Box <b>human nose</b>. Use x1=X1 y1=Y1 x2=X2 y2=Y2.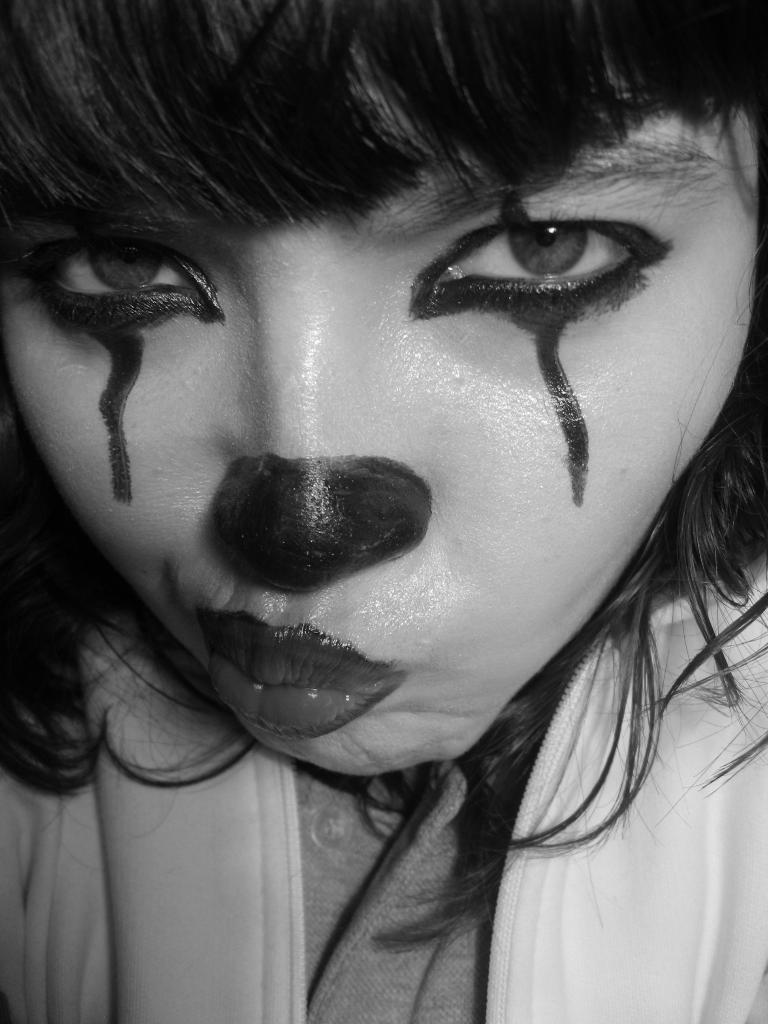
x1=202 y1=236 x2=436 y2=598.
